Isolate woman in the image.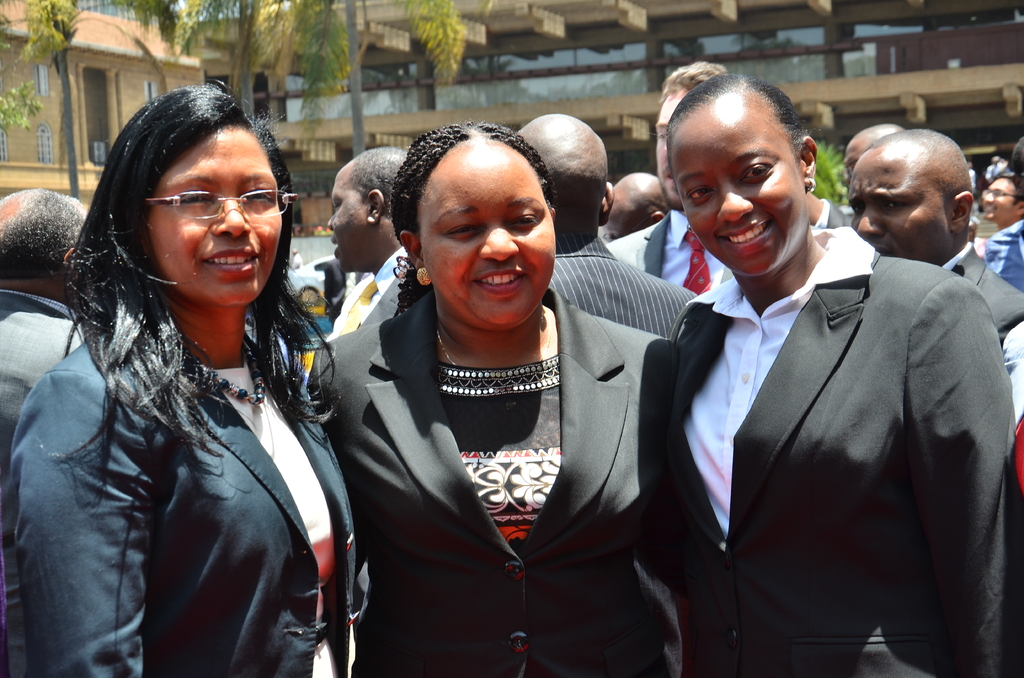
Isolated region: box=[308, 118, 681, 677].
